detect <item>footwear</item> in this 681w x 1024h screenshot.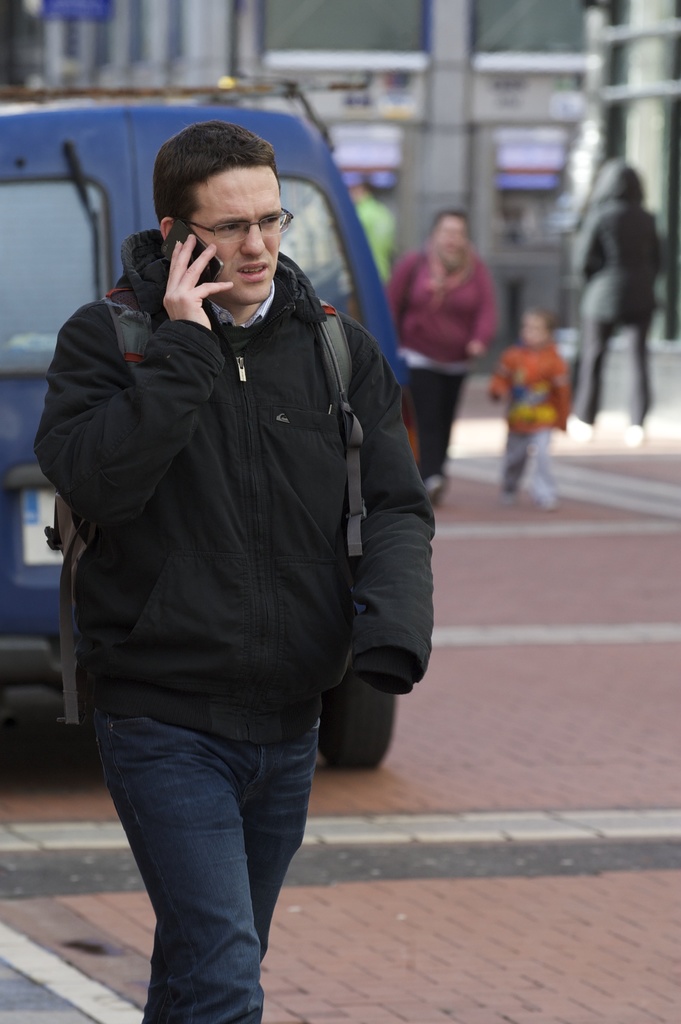
Detection: (559, 410, 591, 442).
